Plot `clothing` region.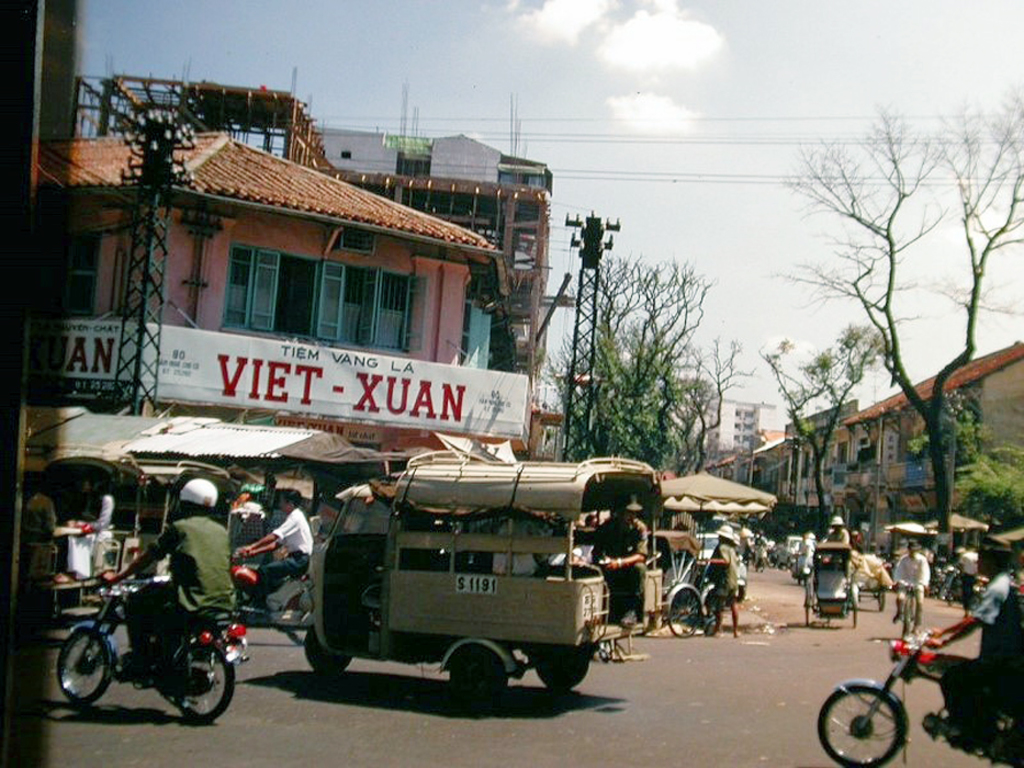
Plotted at x1=866 y1=547 x2=919 y2=610.
